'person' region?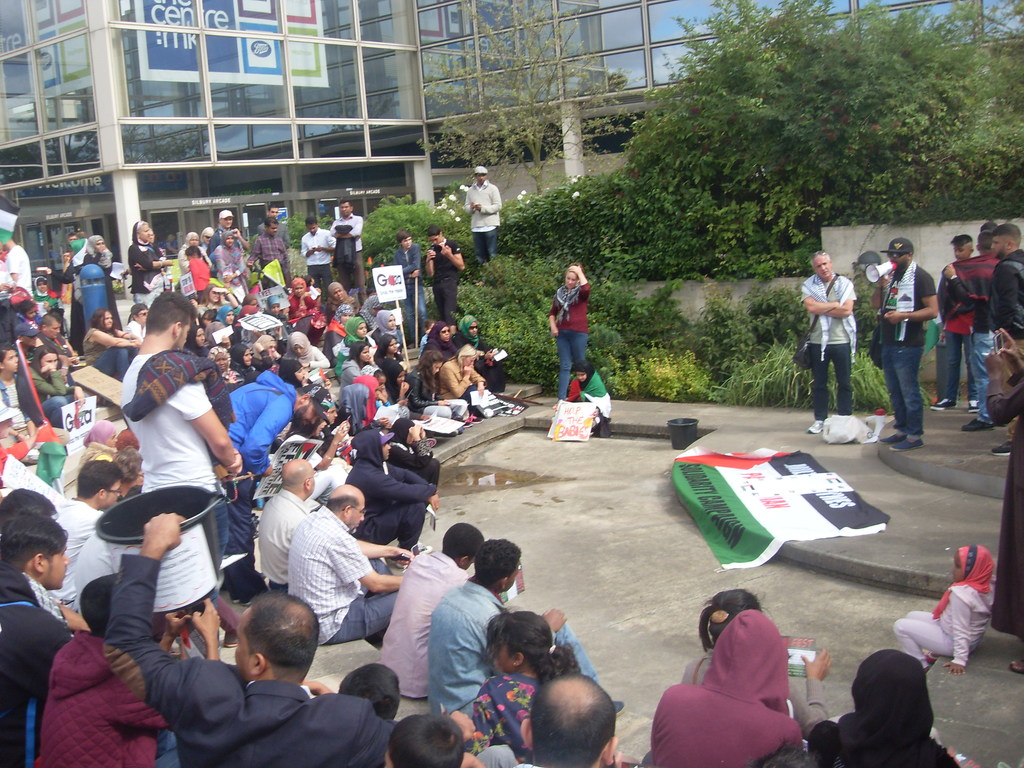
[397, 712, 467, 764]
